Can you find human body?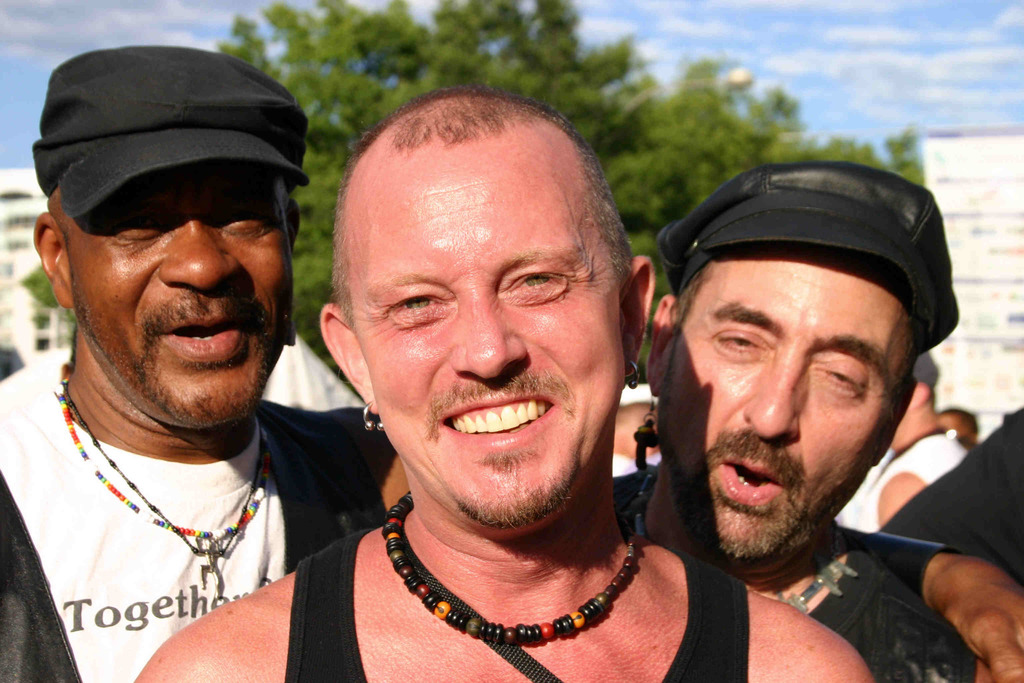
Yes, bounding box: crop(614, 161, 981, 682).
